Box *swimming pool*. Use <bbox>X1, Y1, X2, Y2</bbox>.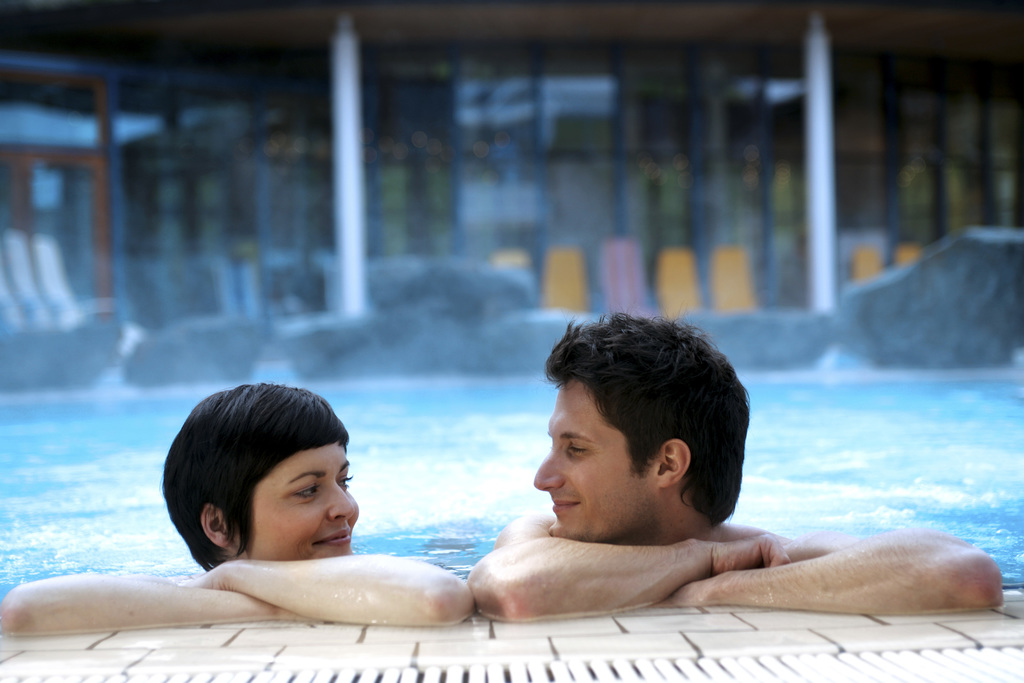
<bbox>0, 371, 1023, 682</bbox>.
